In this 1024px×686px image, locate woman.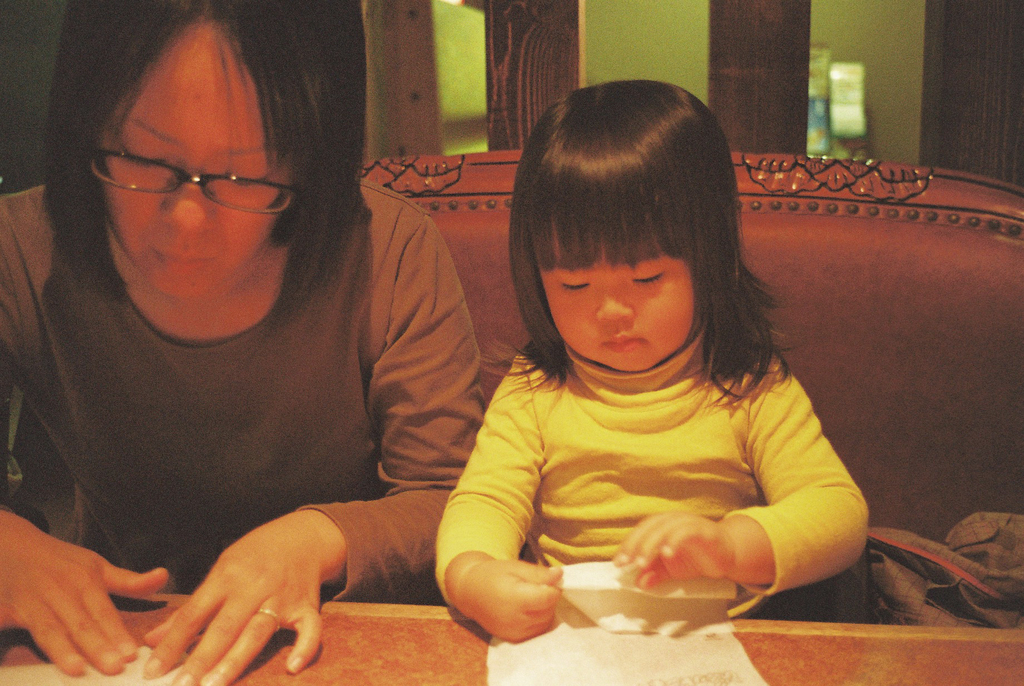
Bounding box: bbox=[47, 36, 559, 677].
